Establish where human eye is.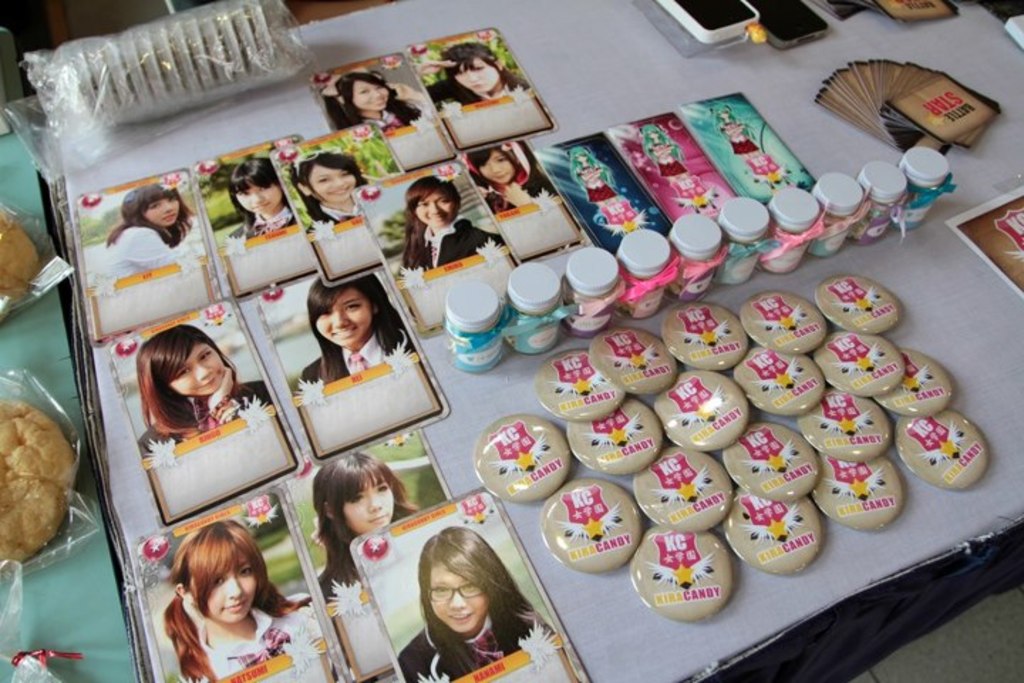
Established at x1=196 y1=351 x2=212 y2=363.
